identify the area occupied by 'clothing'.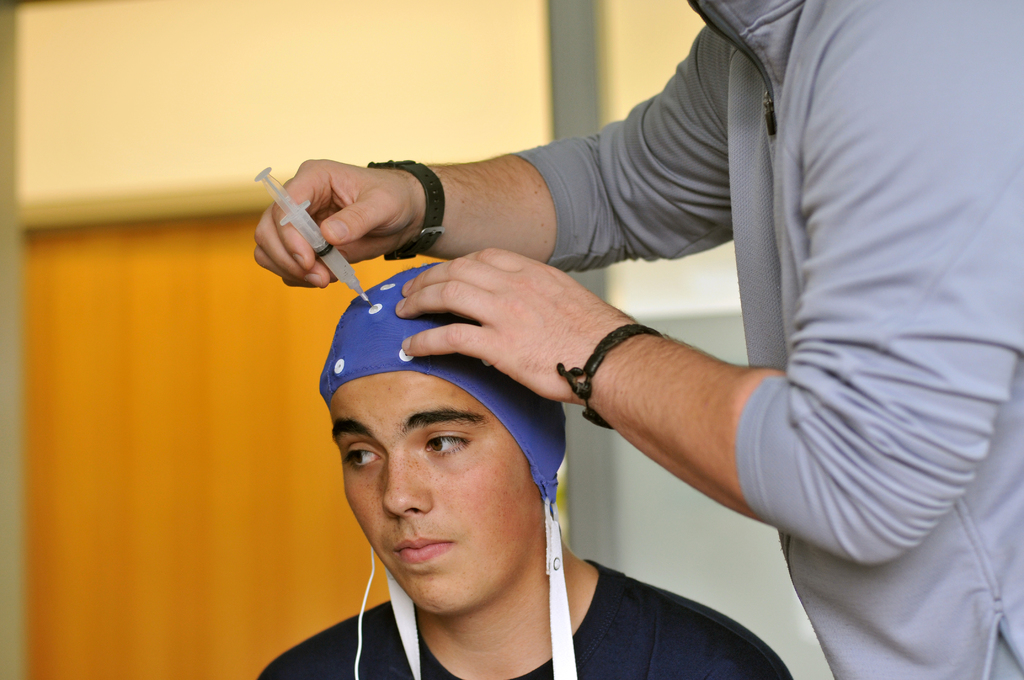
Area: {"x1": 506, "y1": 0, "x2": 1023, "y2": 679}.
